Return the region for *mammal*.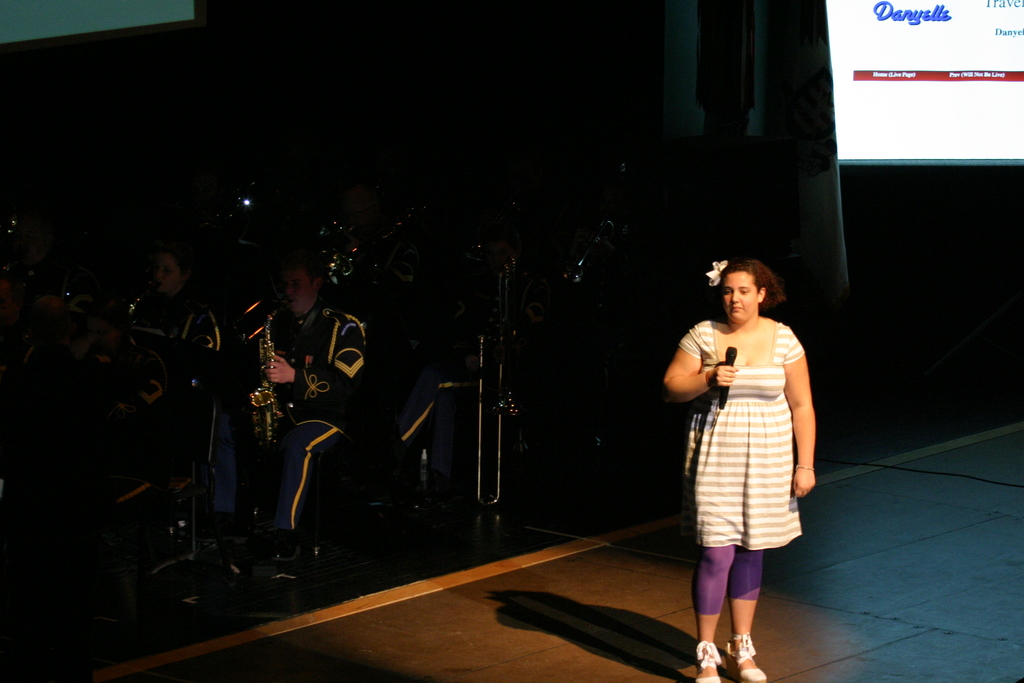
l=0, t=266, r=113, b=570.
